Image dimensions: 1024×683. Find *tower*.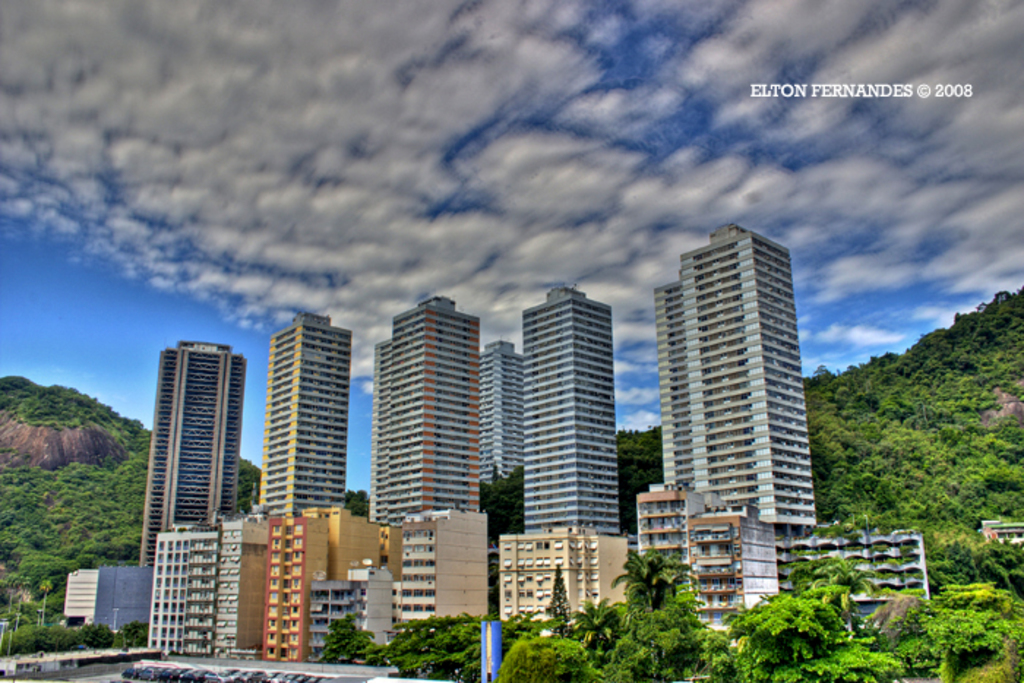
region(211, 518, 263, 660).
